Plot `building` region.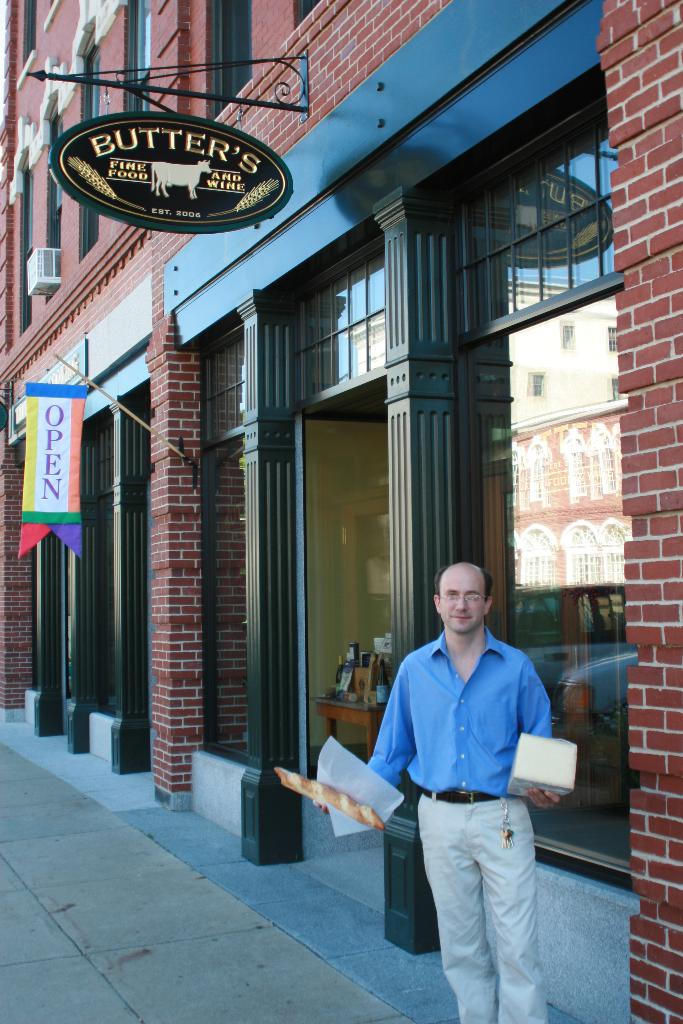
Plotted at 0/0/682/1023.
